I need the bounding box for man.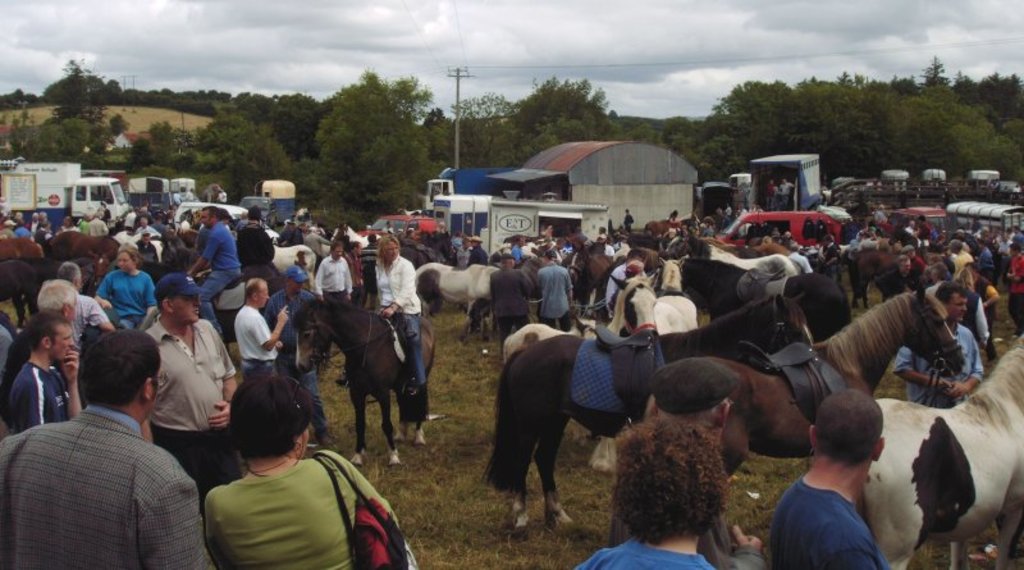
Here it is: <box>604,247,645,316</box>.
